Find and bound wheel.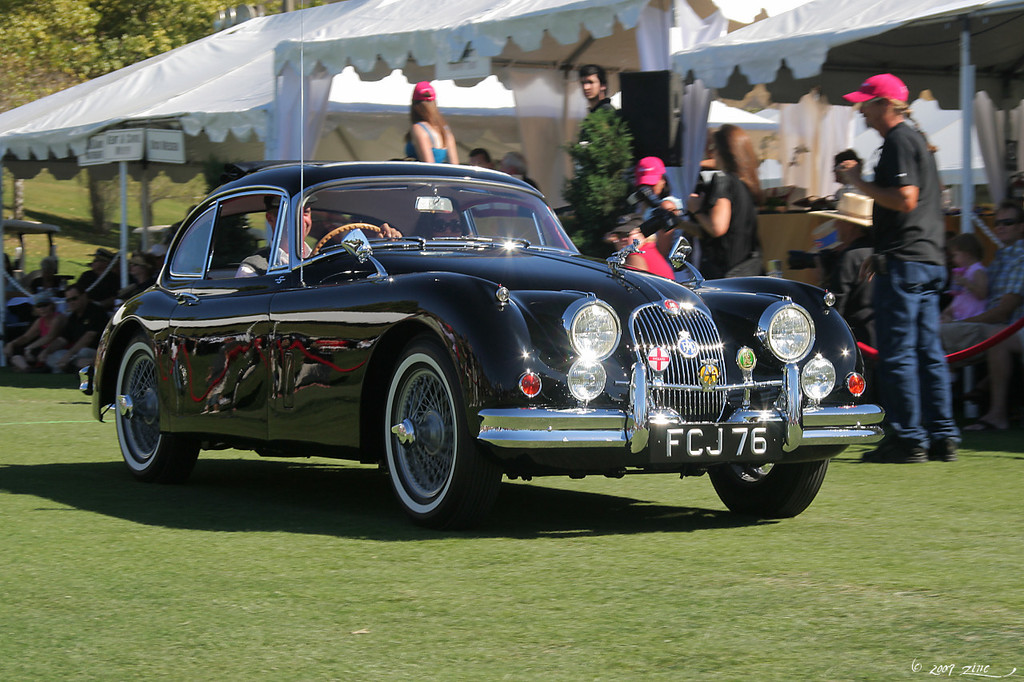
Bound: <region>703, 458, 830, 526</region>.
